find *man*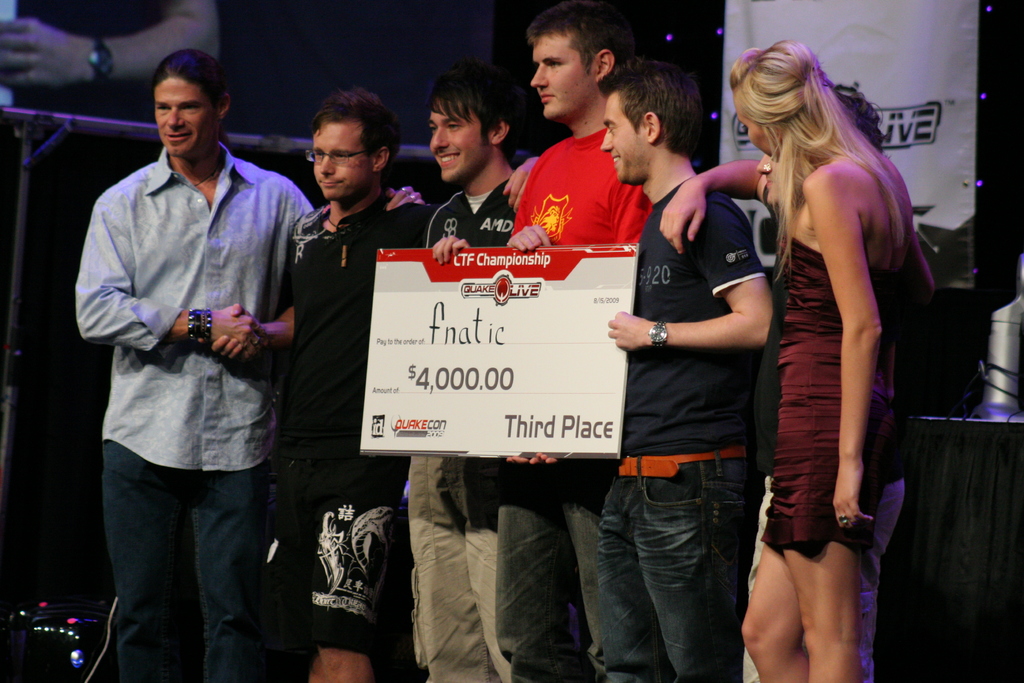
<region>51, 50, 294, 623</region>
